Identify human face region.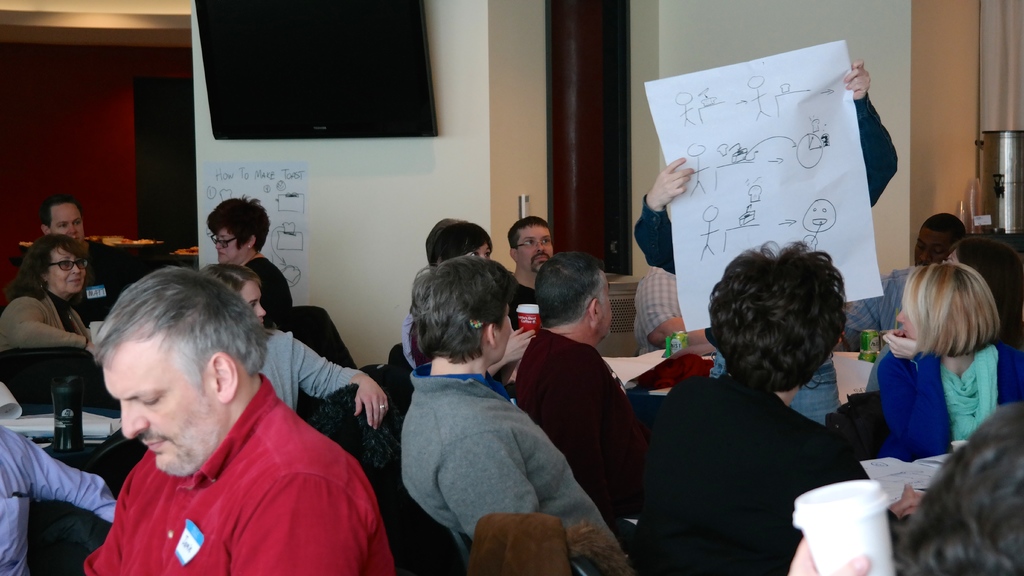
Region: region(236, 278, 269, 330).
